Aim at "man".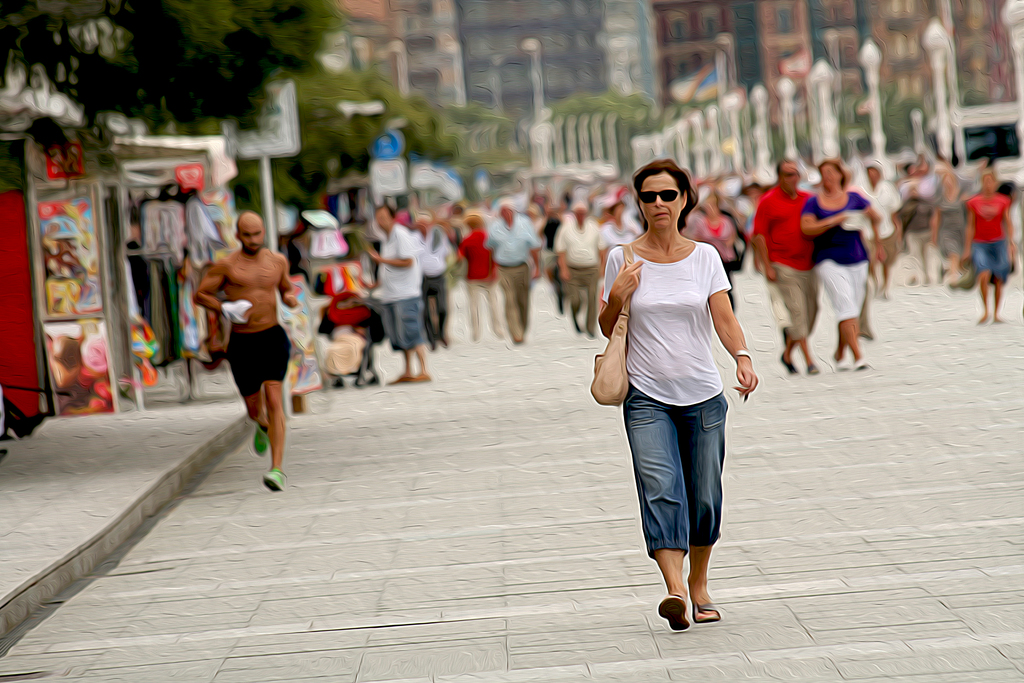
Aimed at box(192, 204, 308, 500).
